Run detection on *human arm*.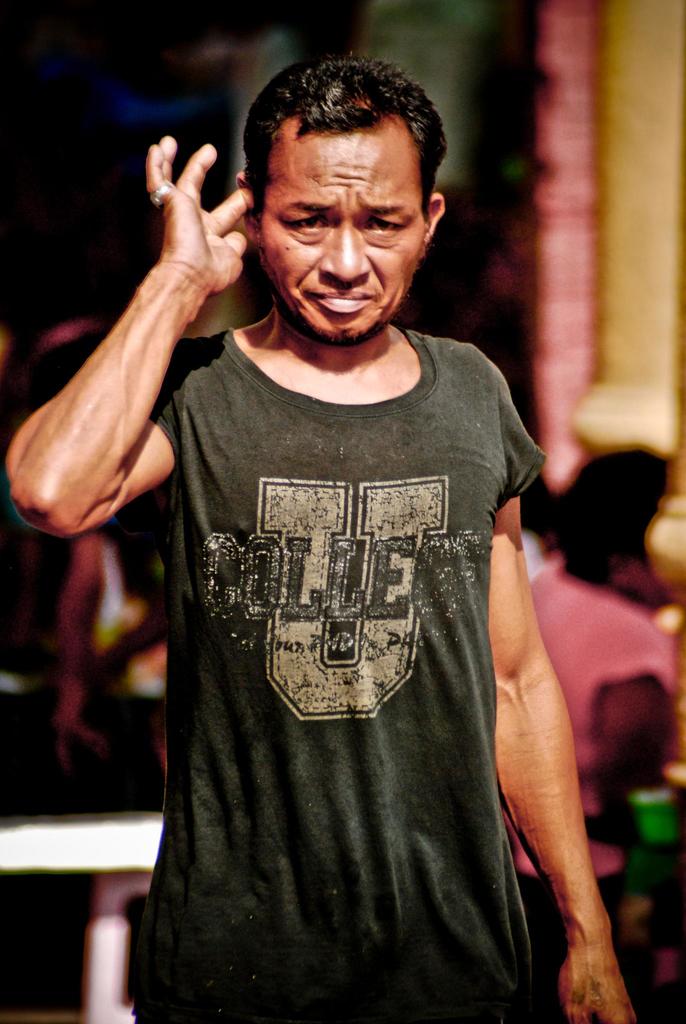
Result: (67,136,284,524).
